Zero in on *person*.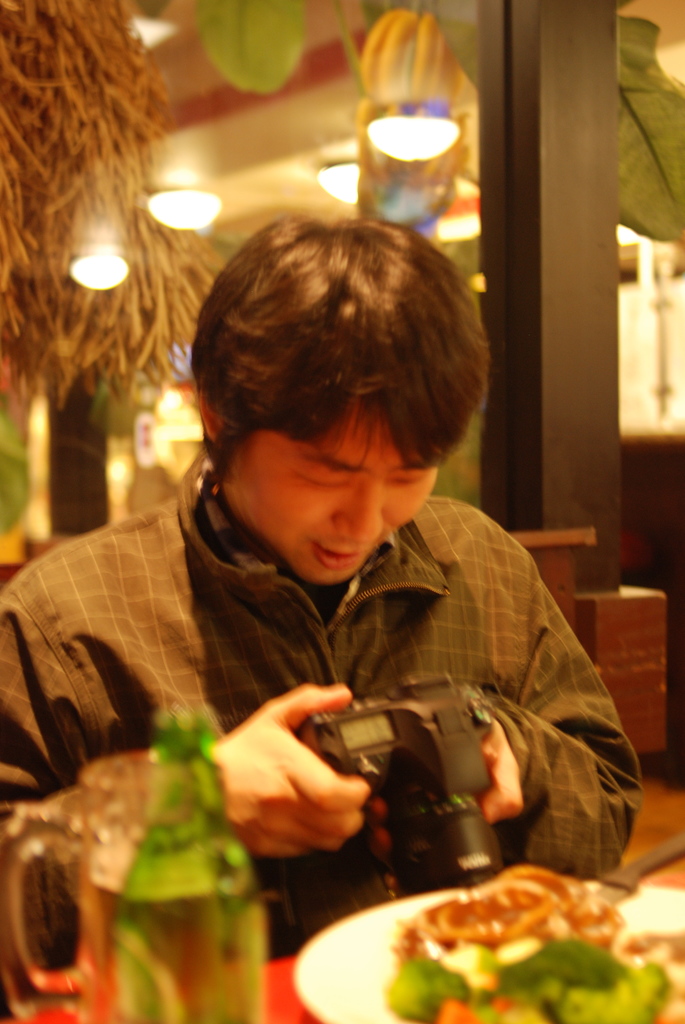
Zeroed in: [left=0, top=214, right=643, bottom=962].
